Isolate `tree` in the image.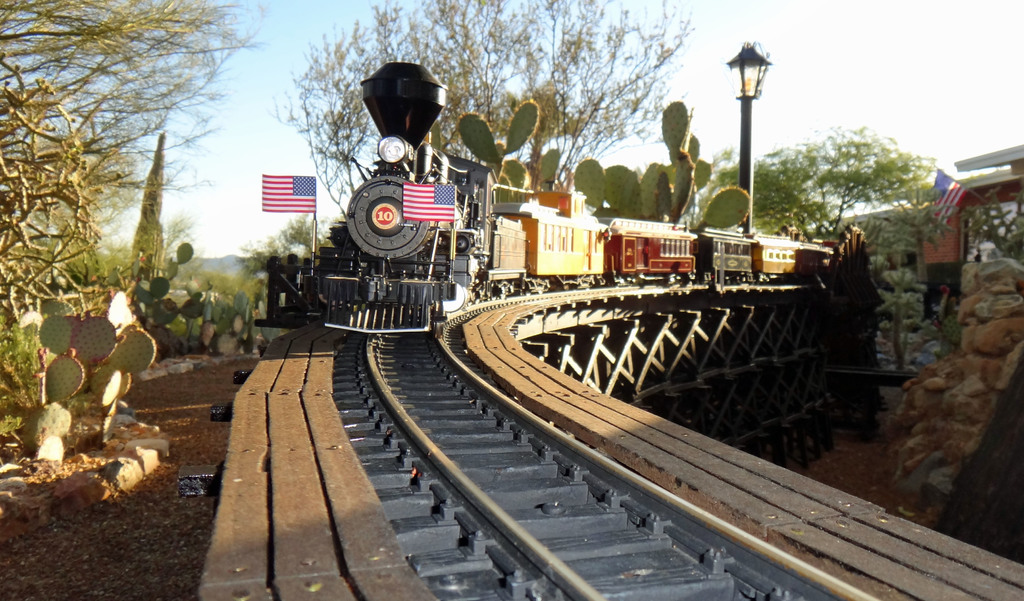
Isolated region: <region>705, 133, 938, 216</region>.
